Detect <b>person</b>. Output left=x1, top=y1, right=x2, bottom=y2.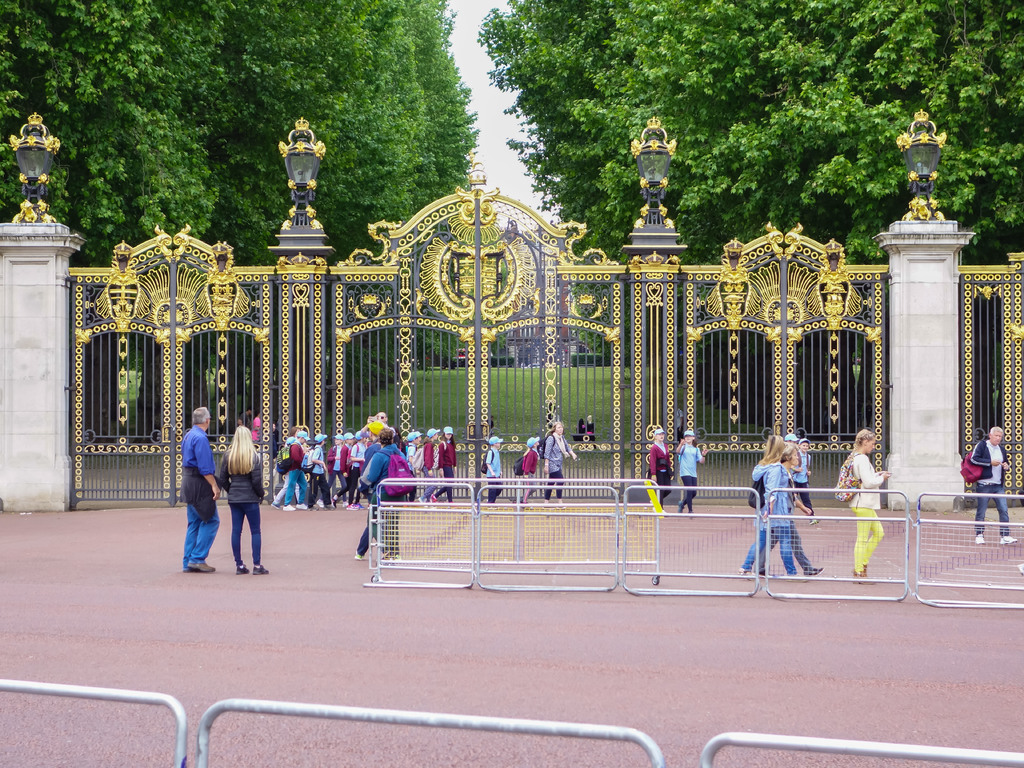
left=646, top=427, right=674, bottom=513.
